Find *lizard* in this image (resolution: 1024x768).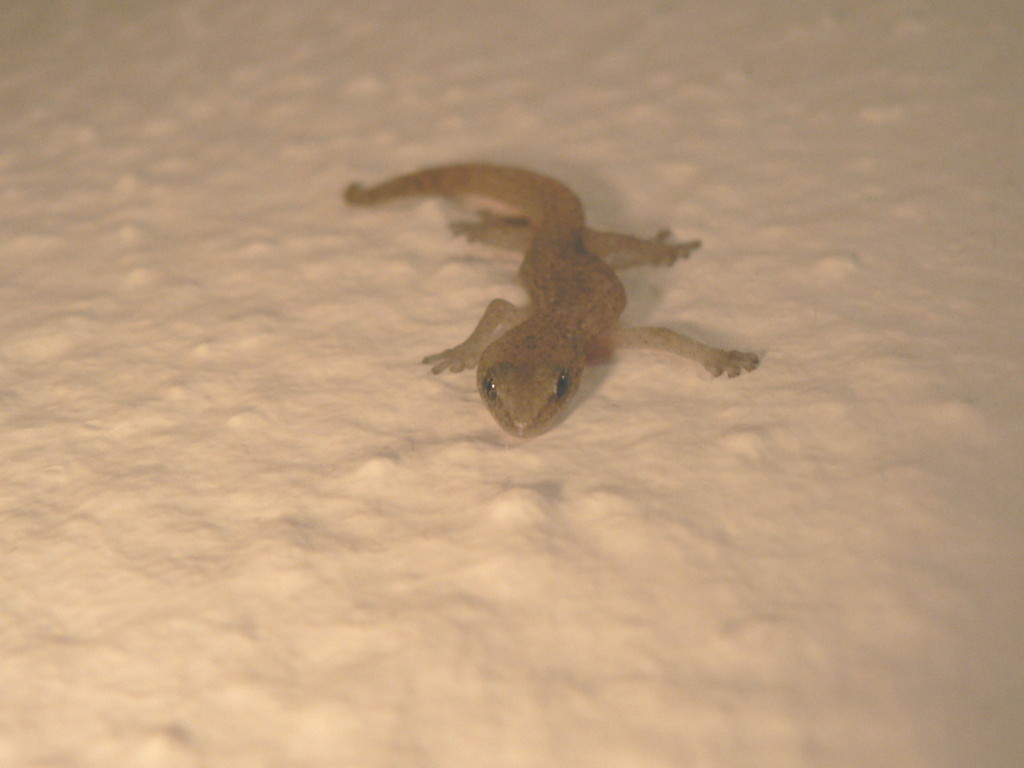
detection(358, 150, 744, 451).
